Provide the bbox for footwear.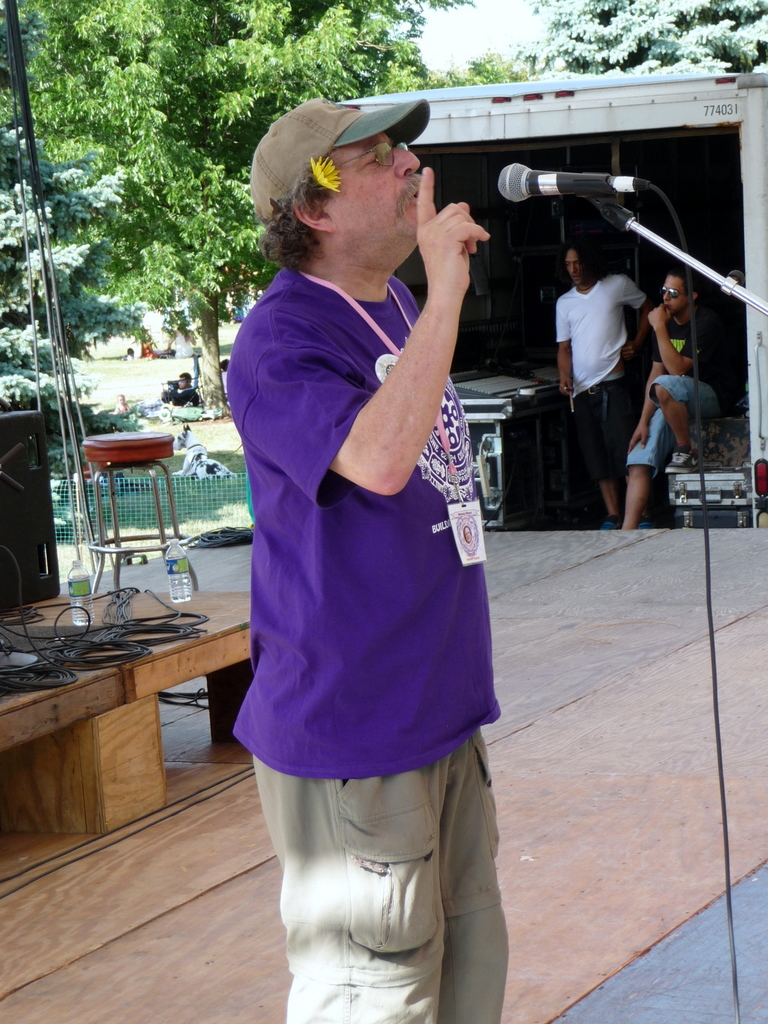
{"x1": 637, "y1": 508, "x2": 658, "y2": 529}.
